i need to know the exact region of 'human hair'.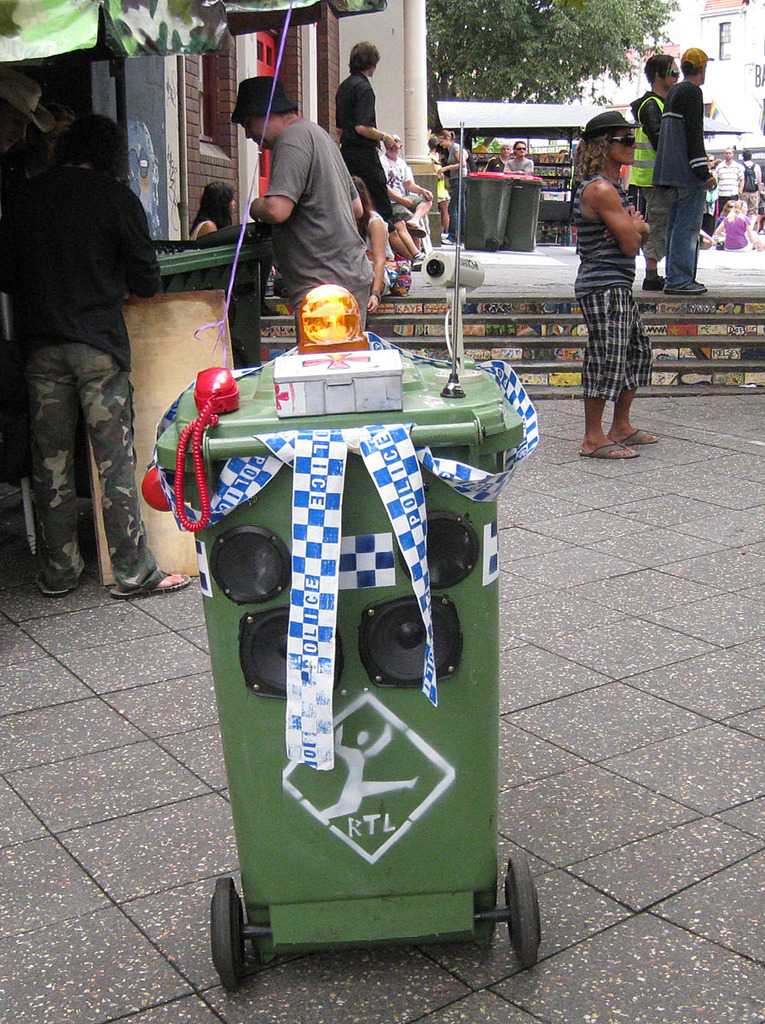
Region: 428 136 438 148.
